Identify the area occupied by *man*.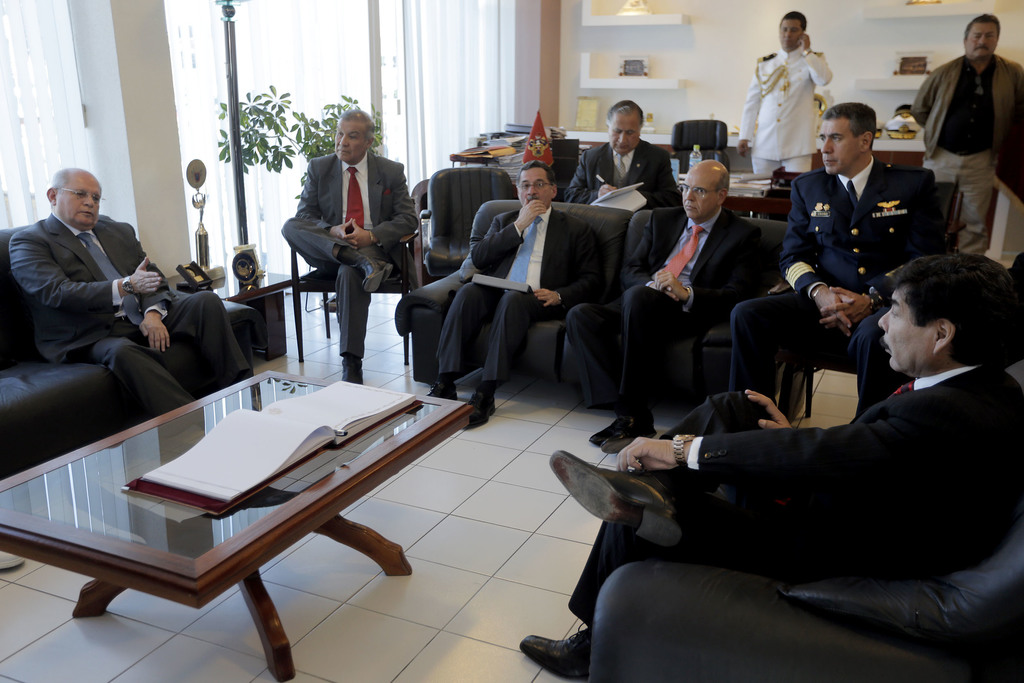
Area: (left=732, top=12, right=831, bottom=174).
